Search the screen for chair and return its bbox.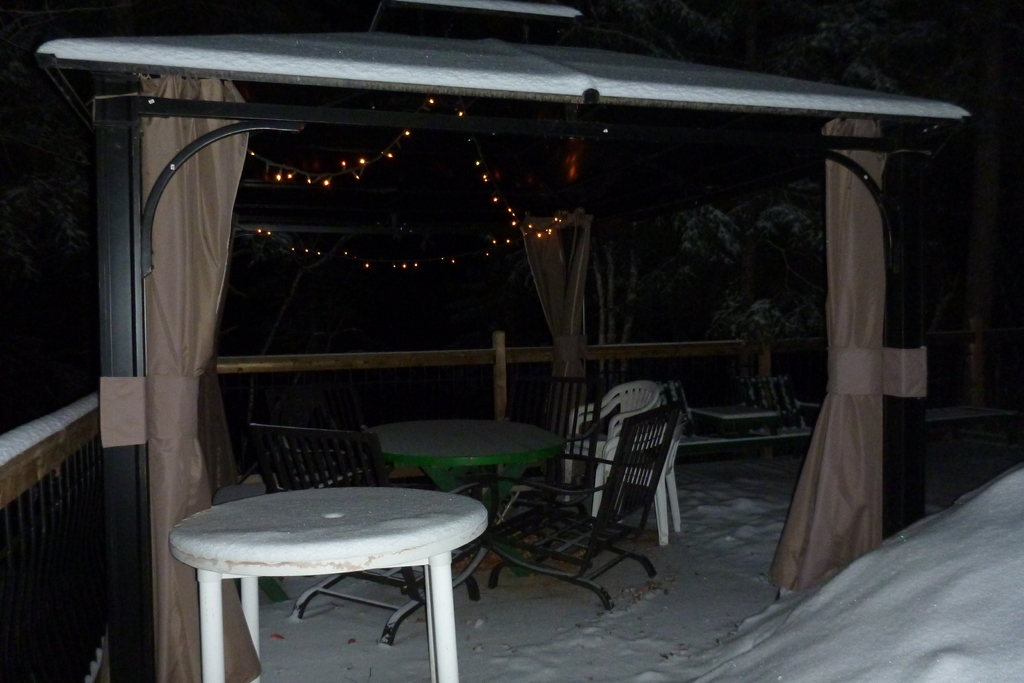
Found: x1=493, y1=378, x2=610, y2=595.
